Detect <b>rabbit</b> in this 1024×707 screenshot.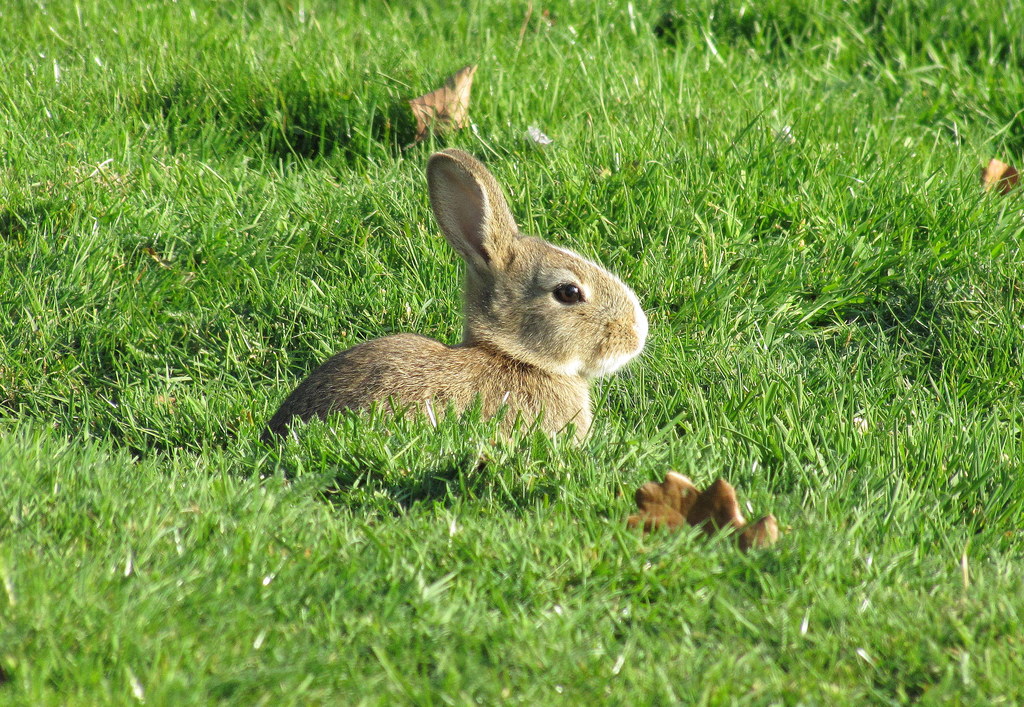
Detection: l=260, t=147, r=651, b=447.
